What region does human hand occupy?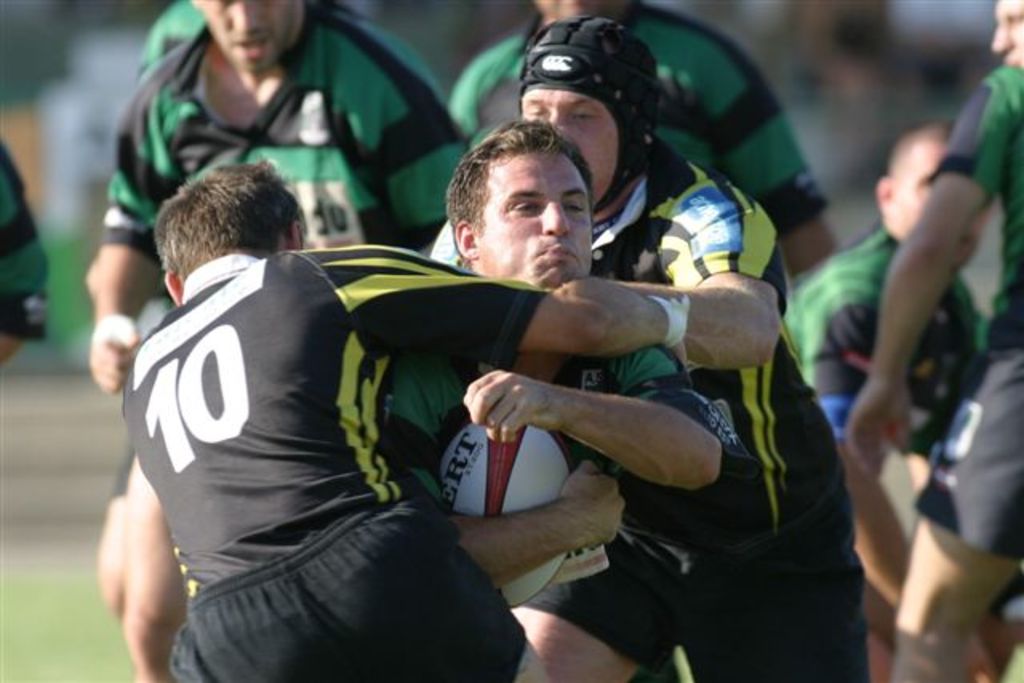
box(85, 314, 139, 398).
